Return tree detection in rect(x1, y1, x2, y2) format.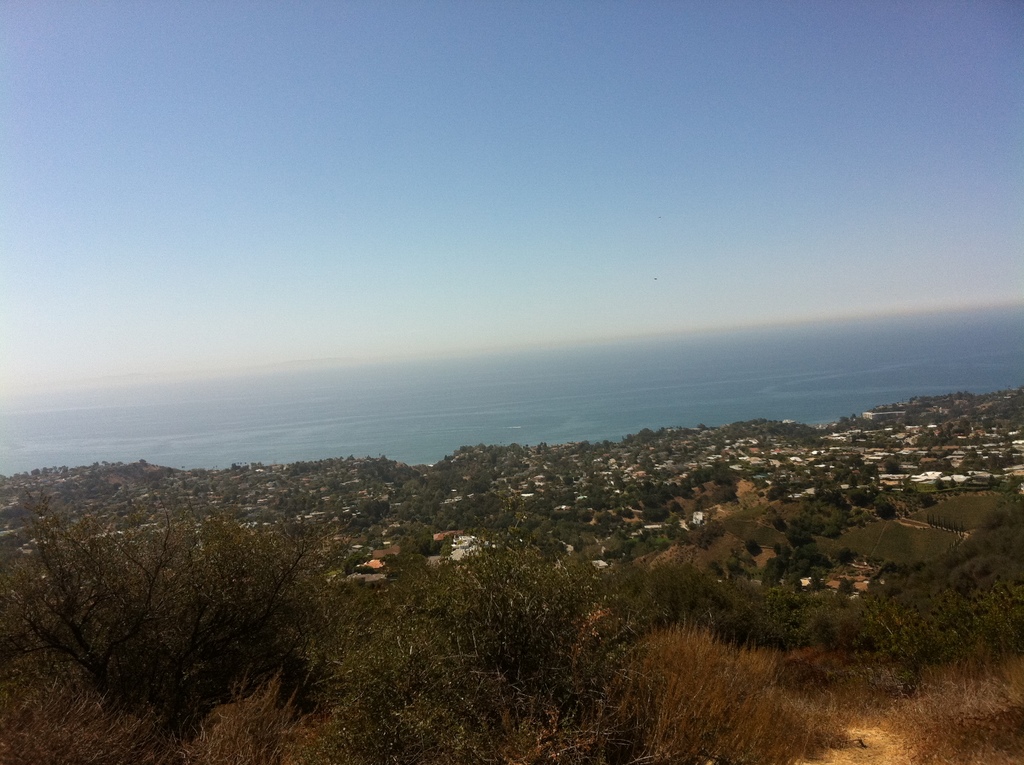
rect(913, 490, 933, 508).
